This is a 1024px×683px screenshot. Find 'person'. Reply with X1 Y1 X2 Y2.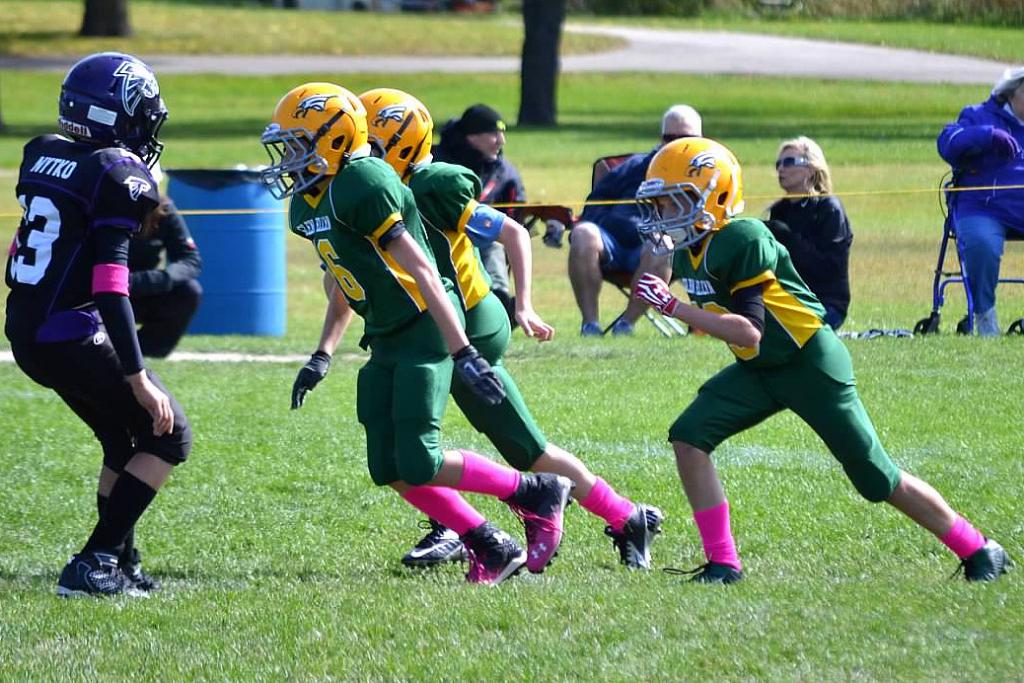
626 135 1018 594.
